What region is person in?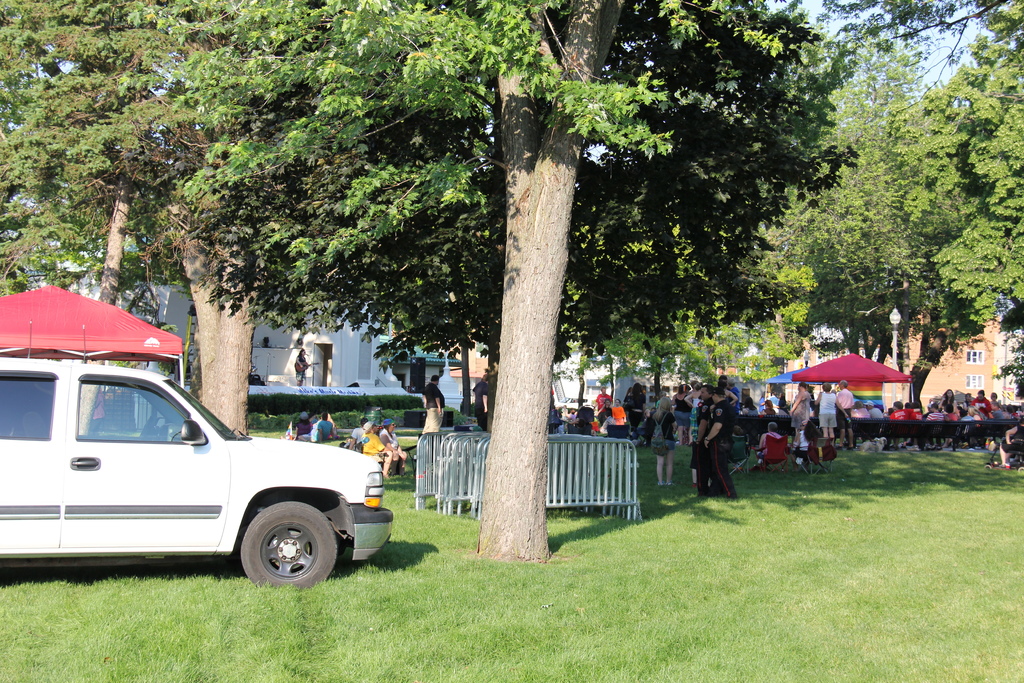
[left=808, top=384, right=851, bottom=458].
